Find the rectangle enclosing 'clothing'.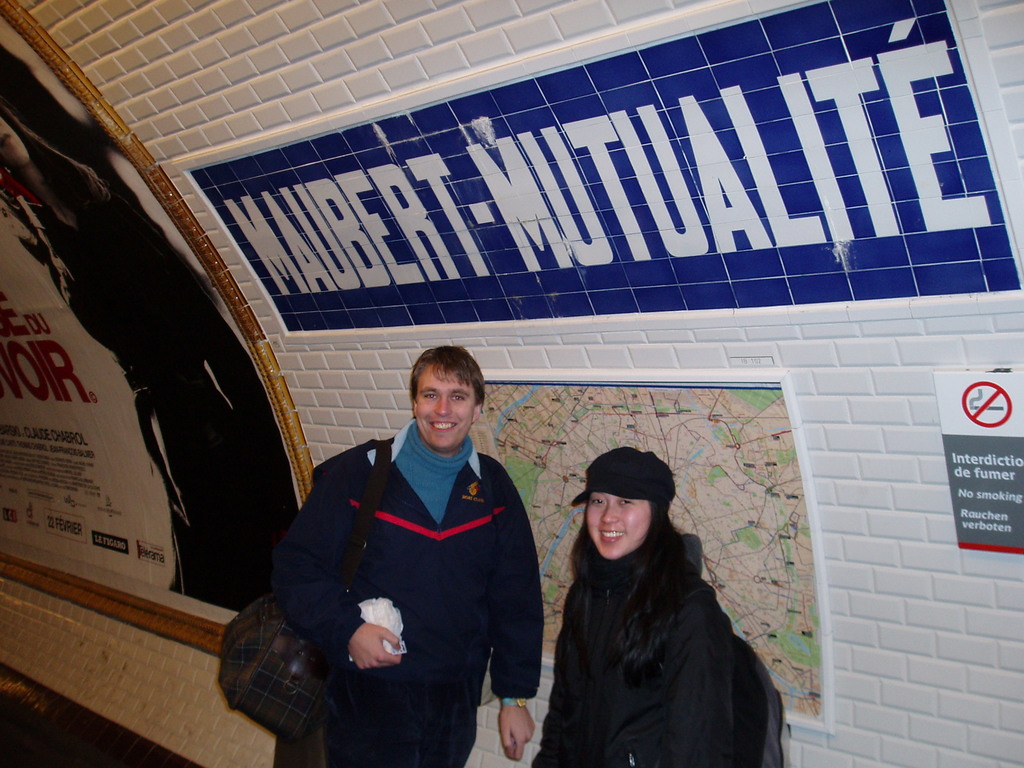
[left=529, top=552, right=765, bottom=766].
